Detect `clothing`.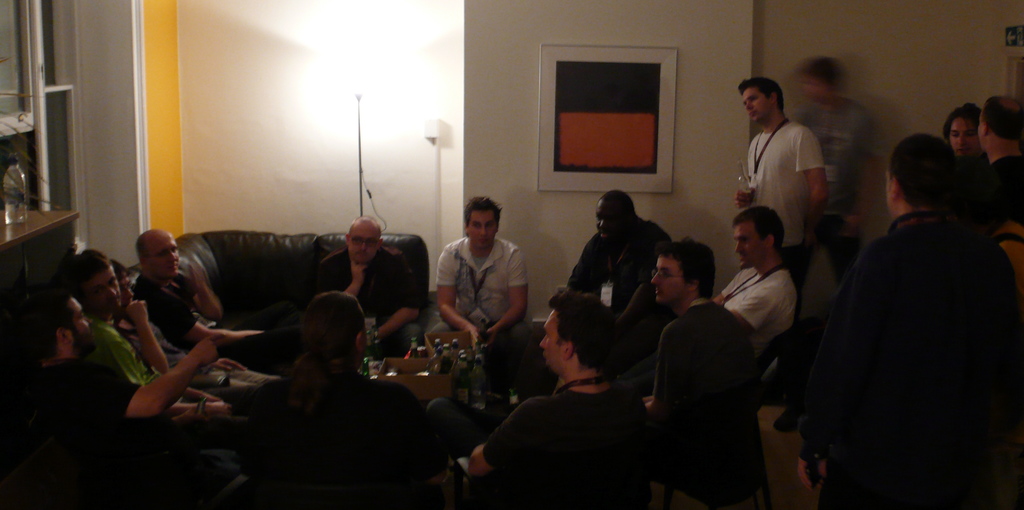
Detected at (left=436, top=234, right=530, bottom=331).
